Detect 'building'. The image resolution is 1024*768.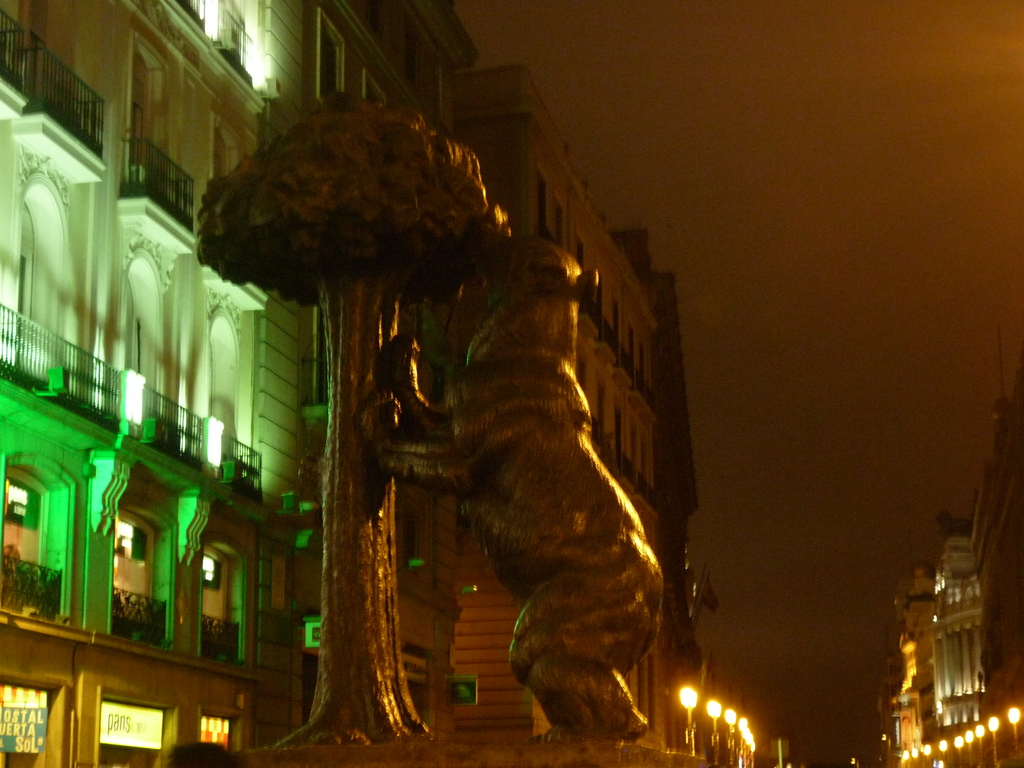
(x1=612, y1=228, x2=703, y2=766).
